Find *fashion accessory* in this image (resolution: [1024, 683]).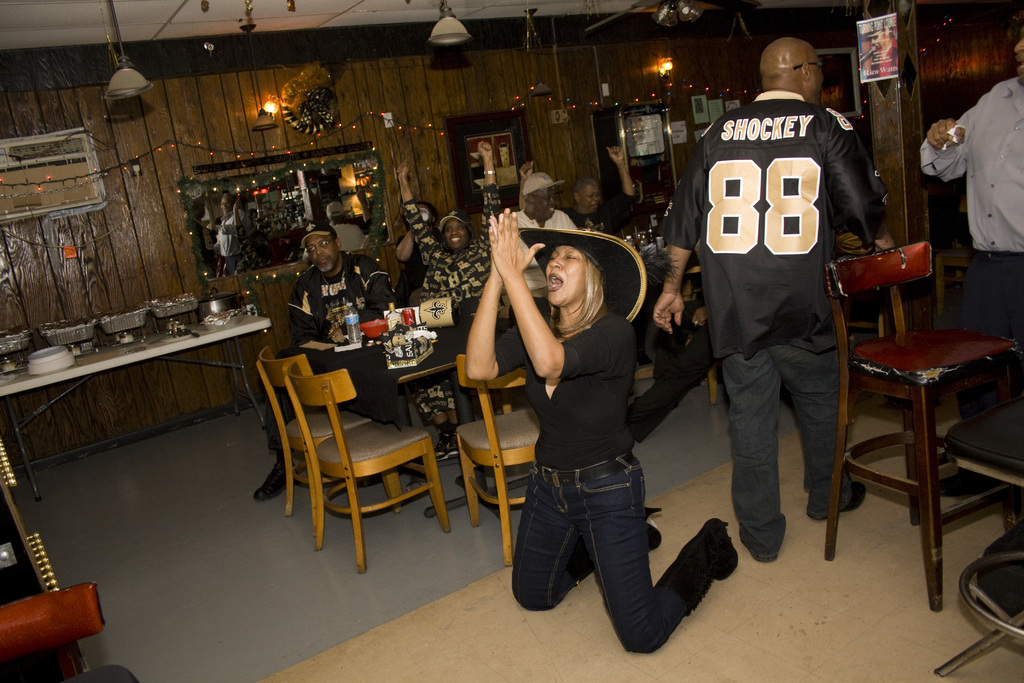
<box>644,504,663,555</box>.
